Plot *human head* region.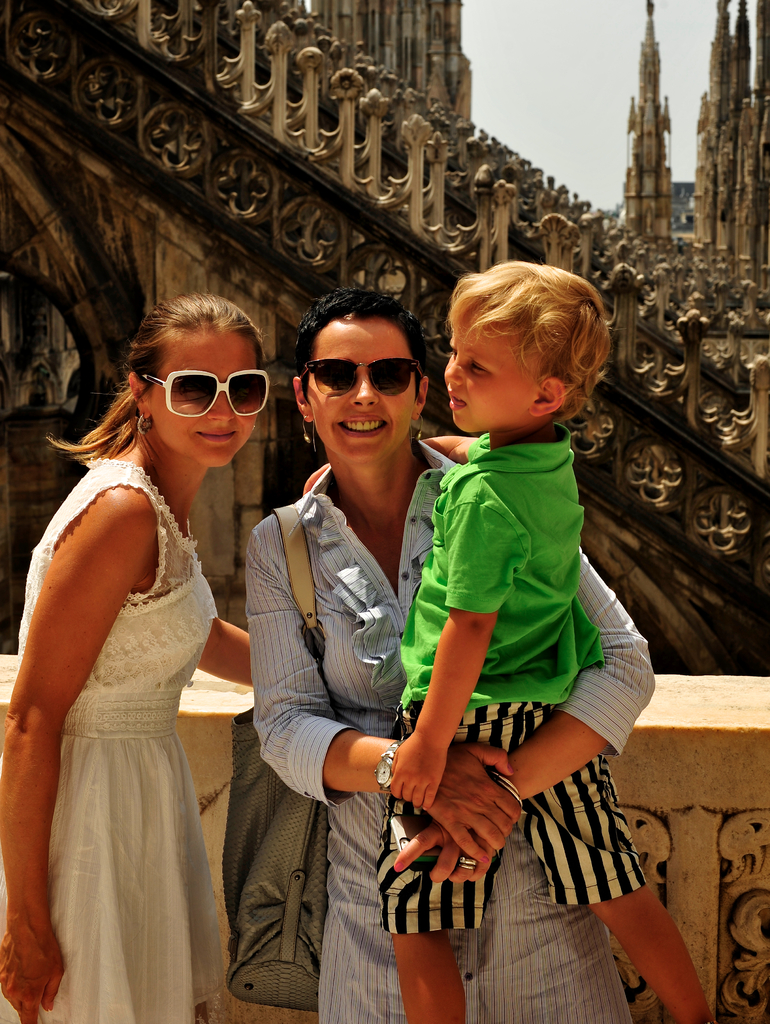
Plotted at (left=291, top=289, right=430, bottom=462).
